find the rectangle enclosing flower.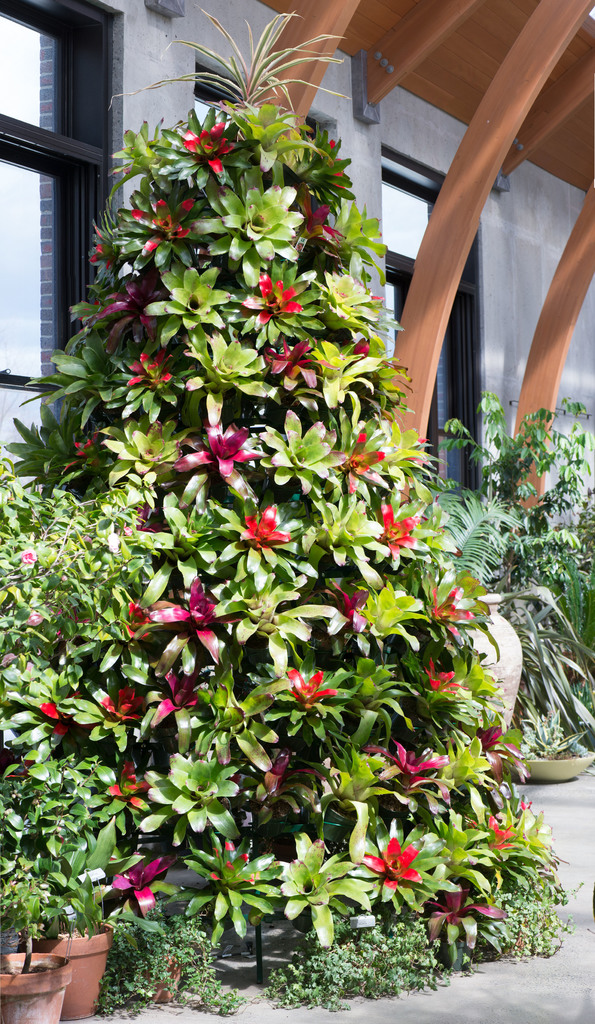
box(77, 431, 102, 460).
